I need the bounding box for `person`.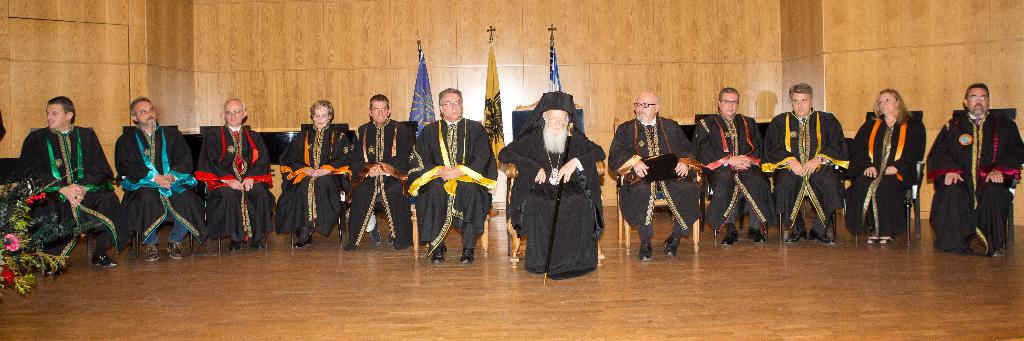
Here it is: (x1=498, y1=96, x2=611, y2=286).
